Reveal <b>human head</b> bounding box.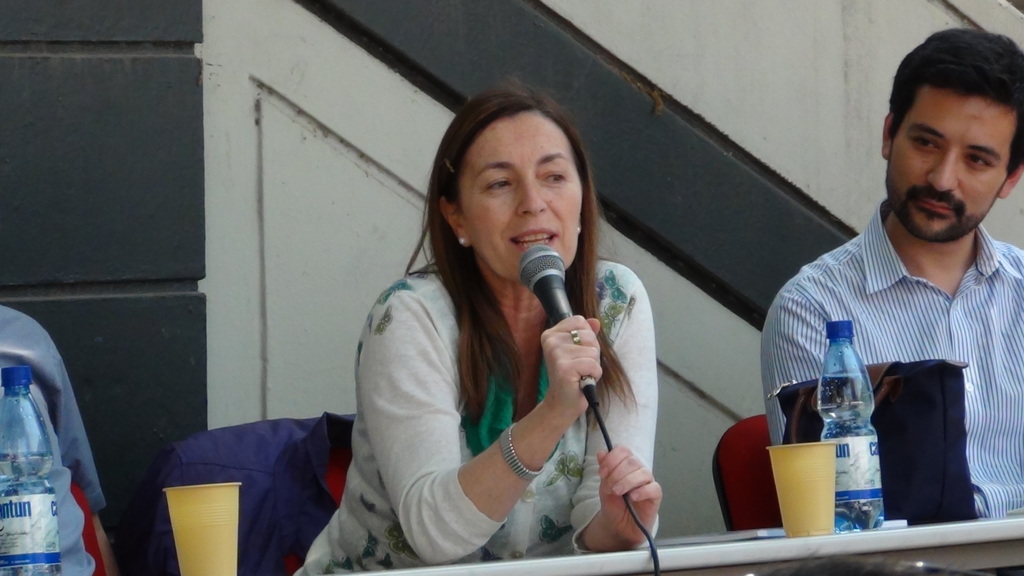
Revealed: [left=865, top=23, right=1016, bottom=275].
